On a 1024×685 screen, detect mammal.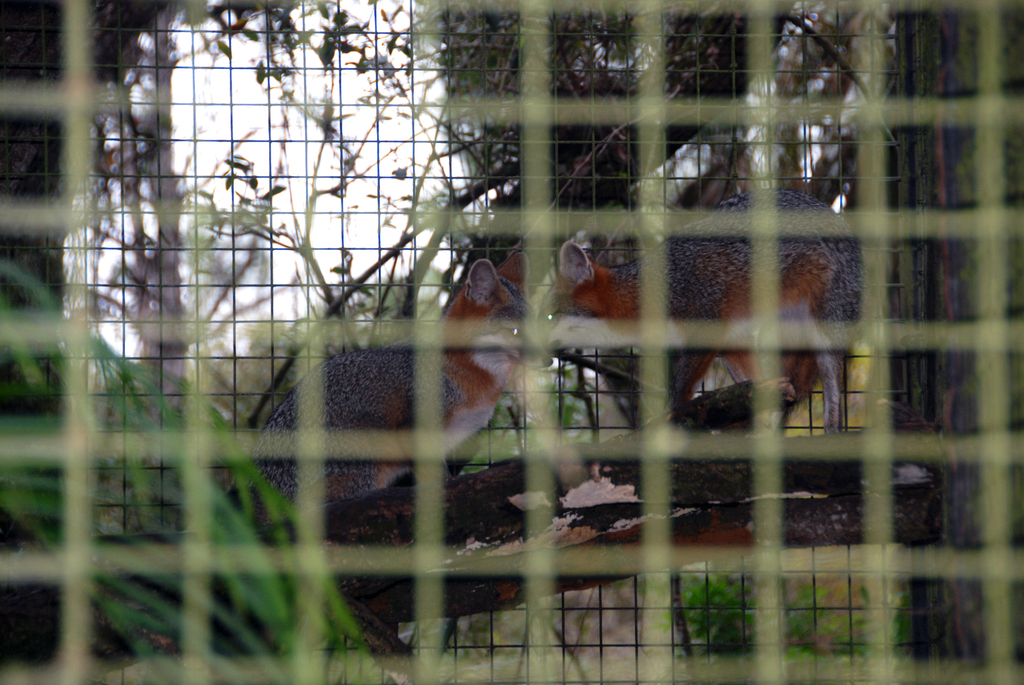
[left=243, top=251, right=548, bottom=537].
